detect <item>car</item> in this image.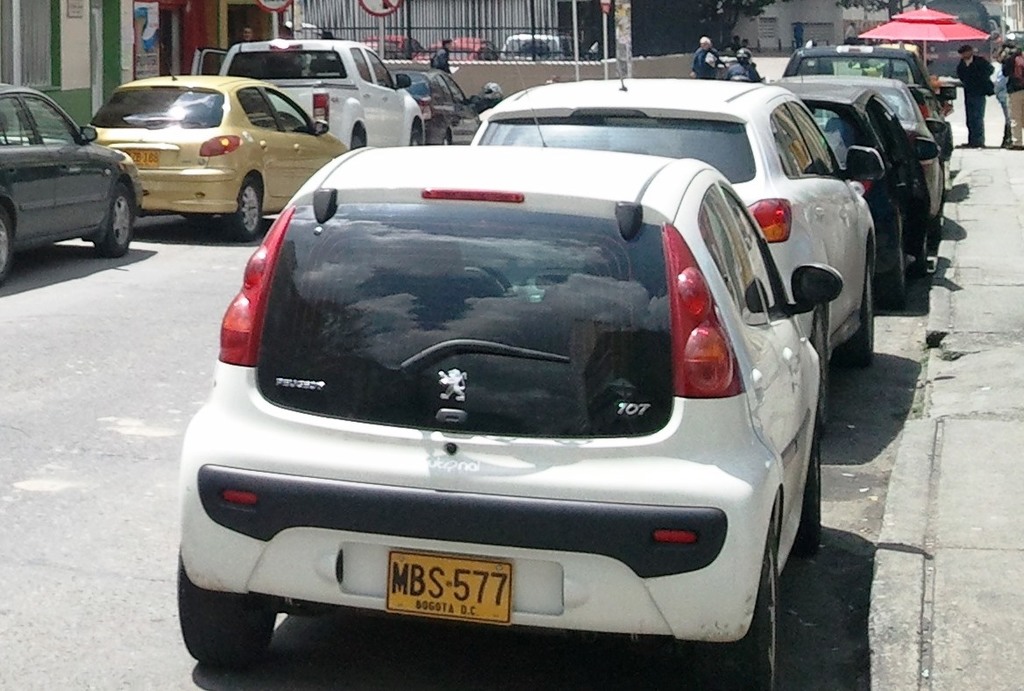
Detection: select_region(84, 73, 354, 236).
